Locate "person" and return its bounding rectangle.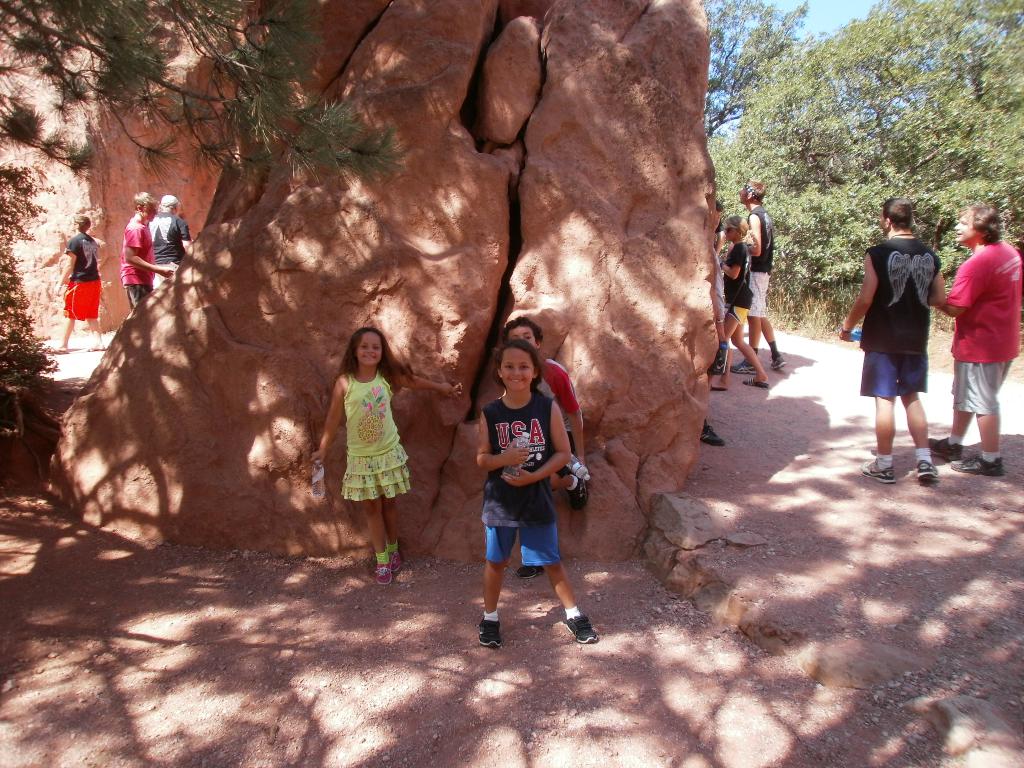
region(931, 207, 1023, 476).
